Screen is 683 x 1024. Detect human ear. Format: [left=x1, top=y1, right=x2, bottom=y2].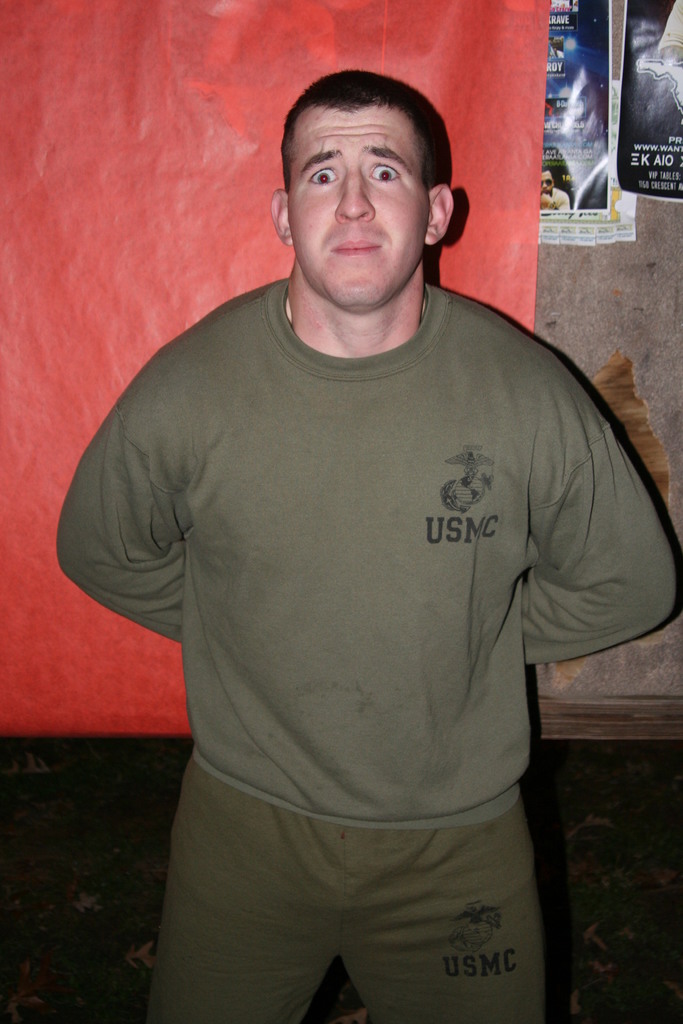
[left=273, top=190, right=292, bottom=243].
